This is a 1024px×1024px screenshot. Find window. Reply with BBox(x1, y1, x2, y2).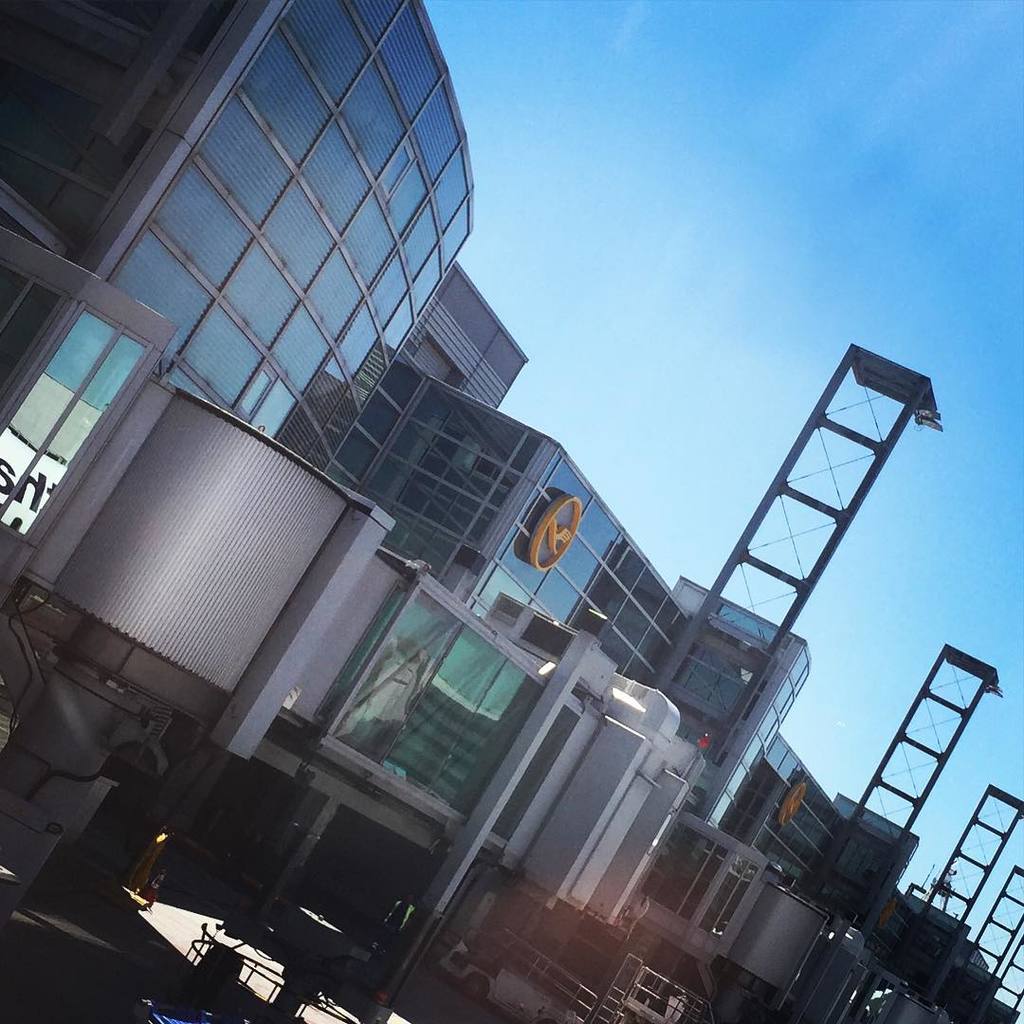
BBox(323, 596, 535, 816).
